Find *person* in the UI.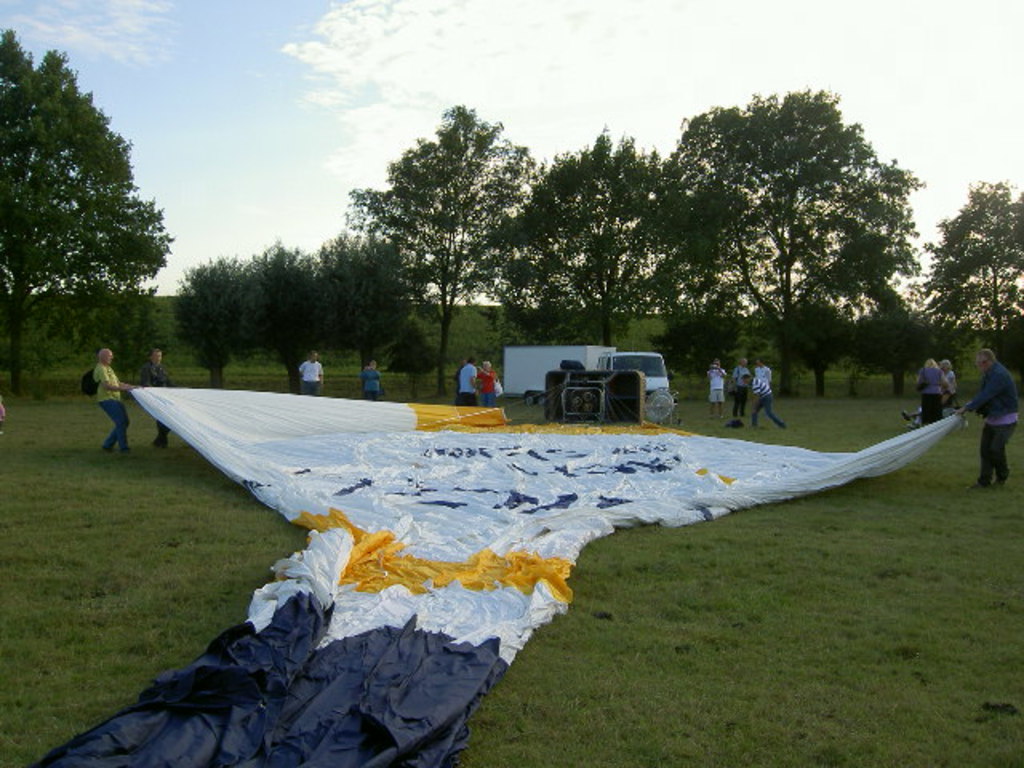
UI element at bbox=[954, 344, 1022, 490].
